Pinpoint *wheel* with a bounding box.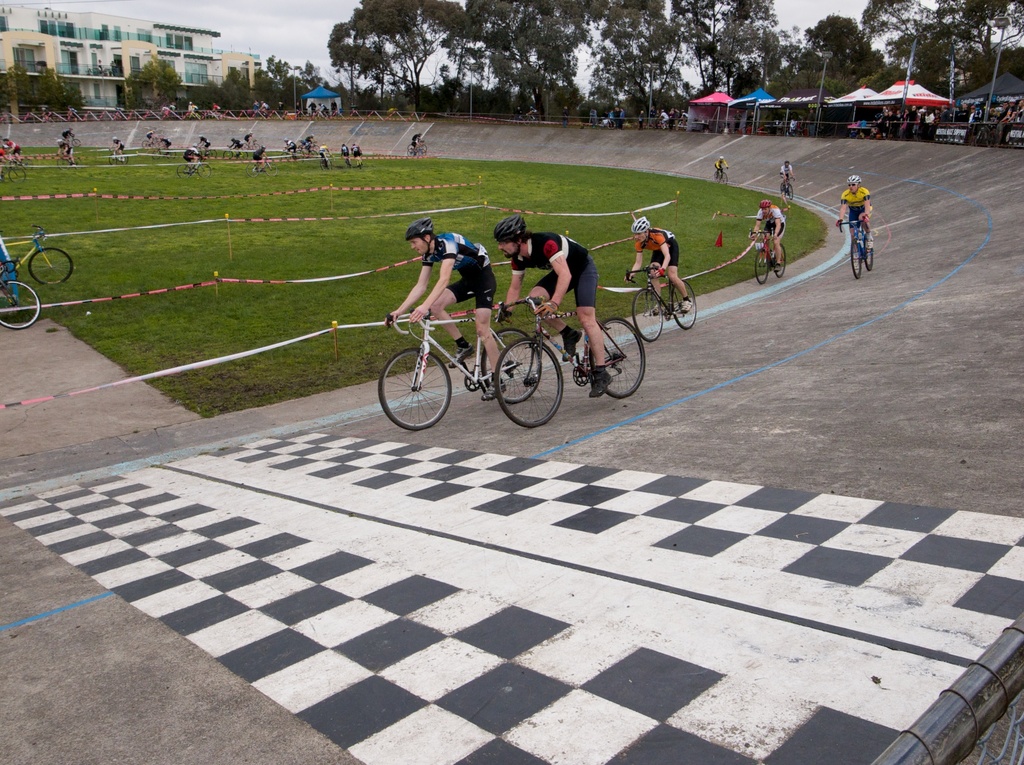
(607,121,616,131).
